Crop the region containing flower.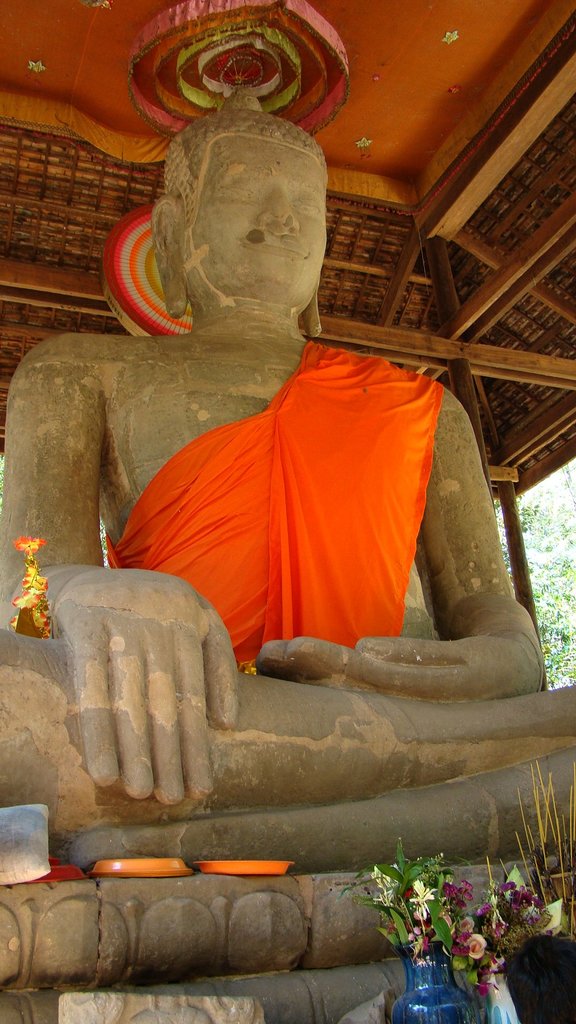
Crop region: select_region(364, 861, 396, 889).
